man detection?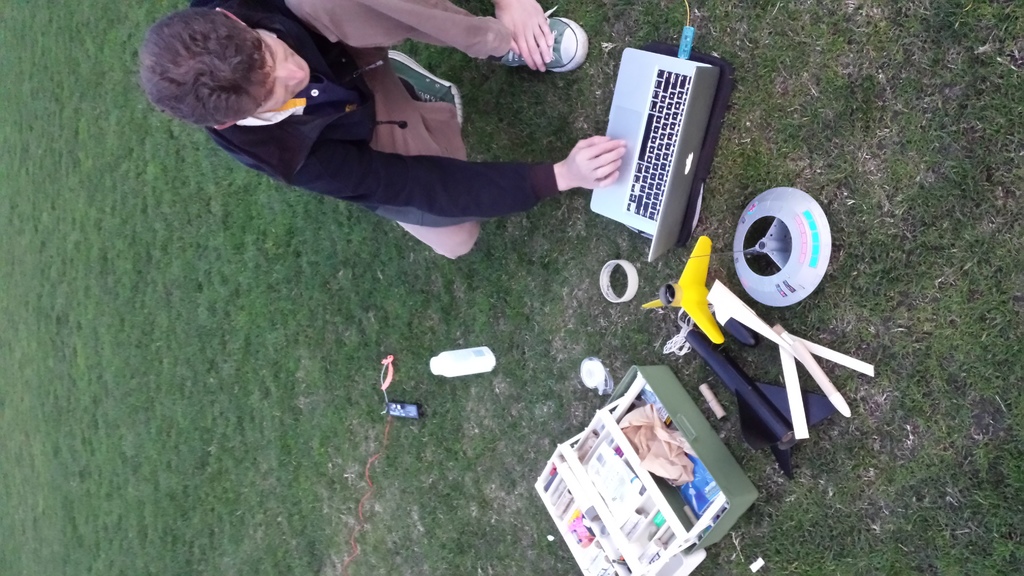
(left=135, top=19, right=632, bottom=278)
